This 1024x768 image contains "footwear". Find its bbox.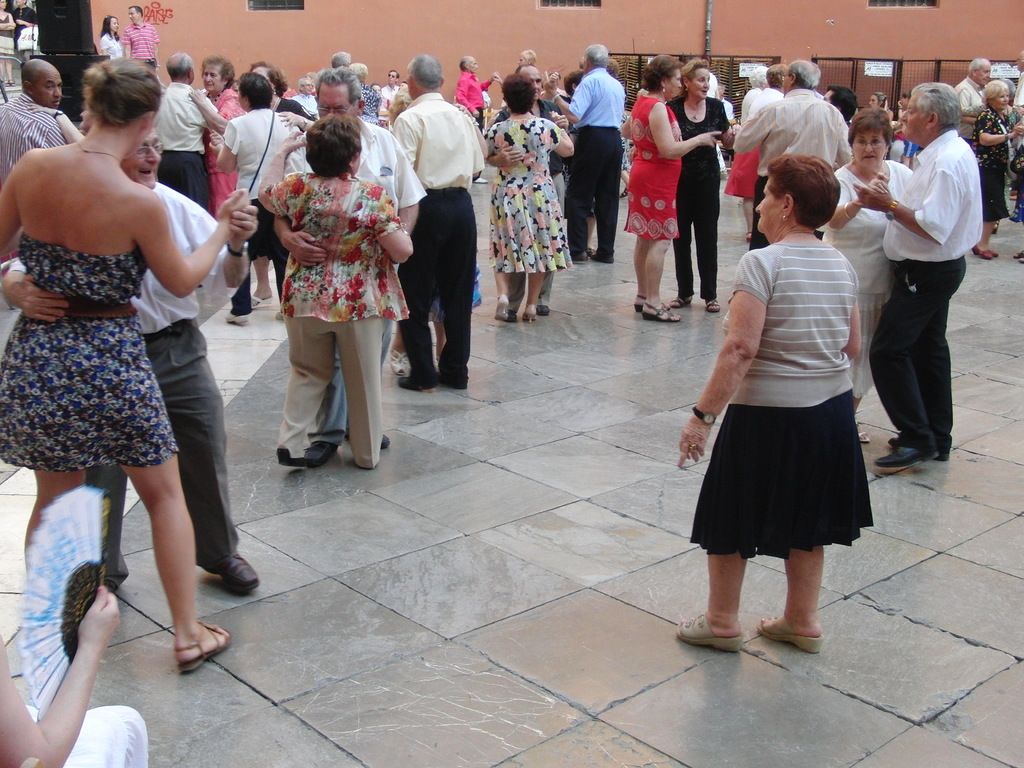
x1=672, y1=607, x2=748, y2=653.
